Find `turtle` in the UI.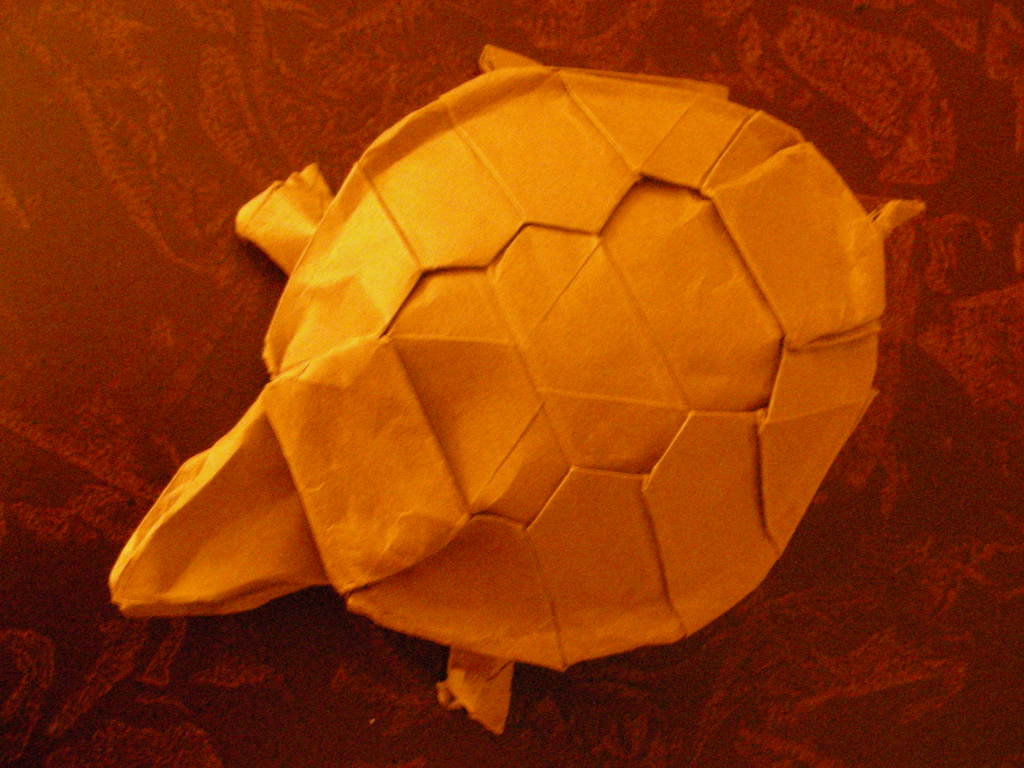
UI element at detection(106, 44, 930, 737).
